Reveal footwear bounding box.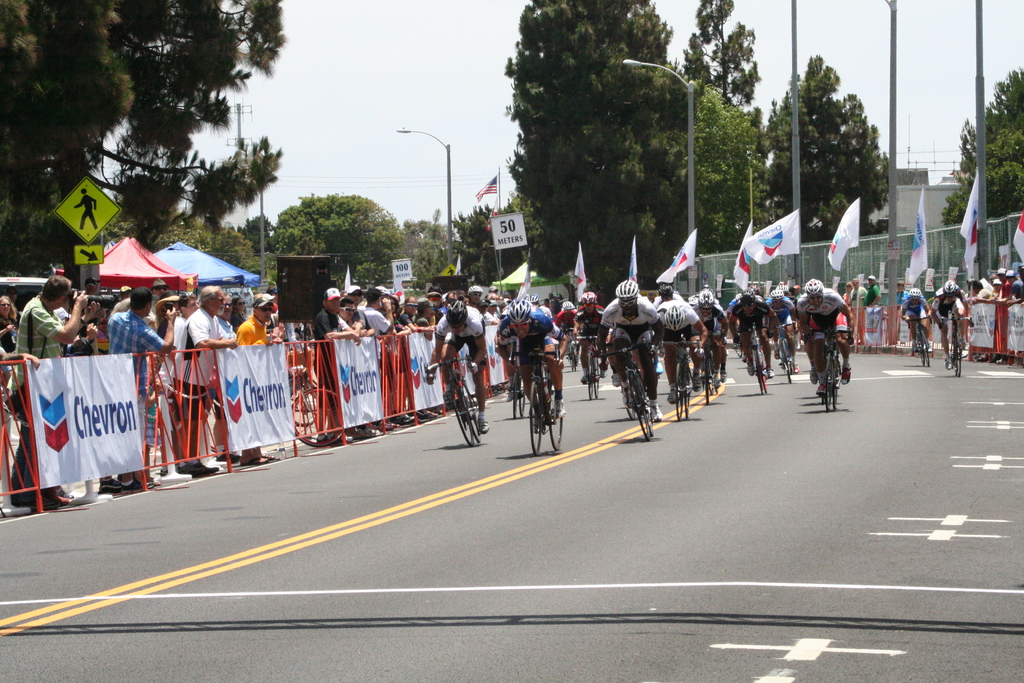
Revealed: detection(31, 496, 64, 513).
